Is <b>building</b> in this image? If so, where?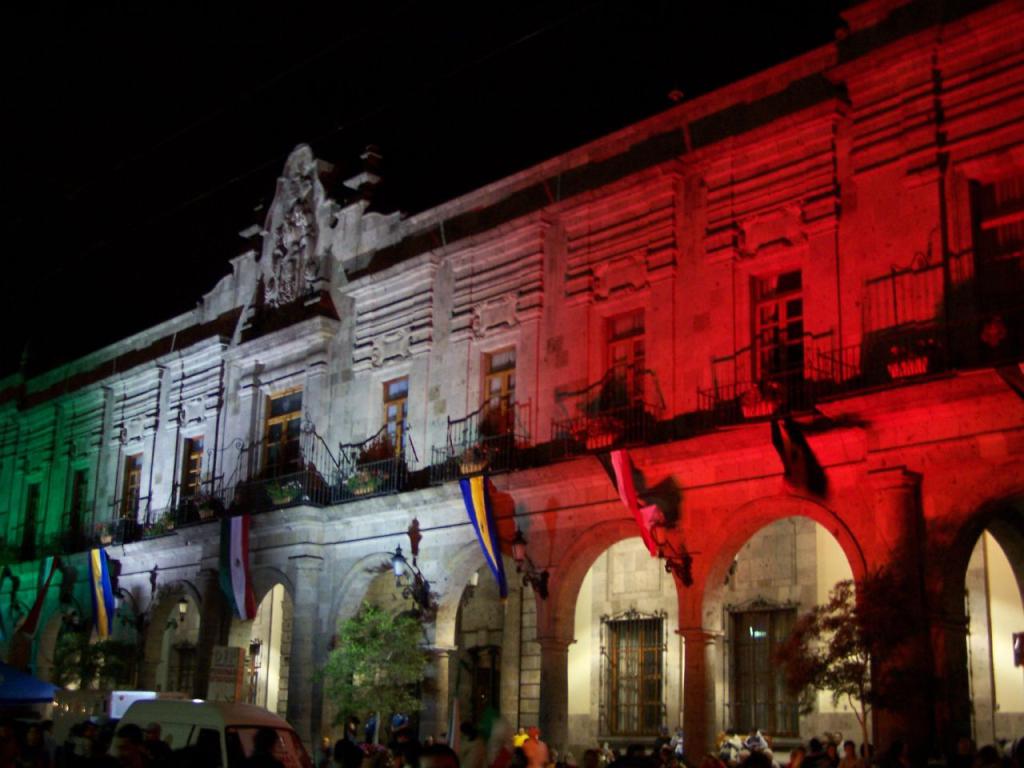
Yes, at <region>0, 0, 1023, 767</region>.
